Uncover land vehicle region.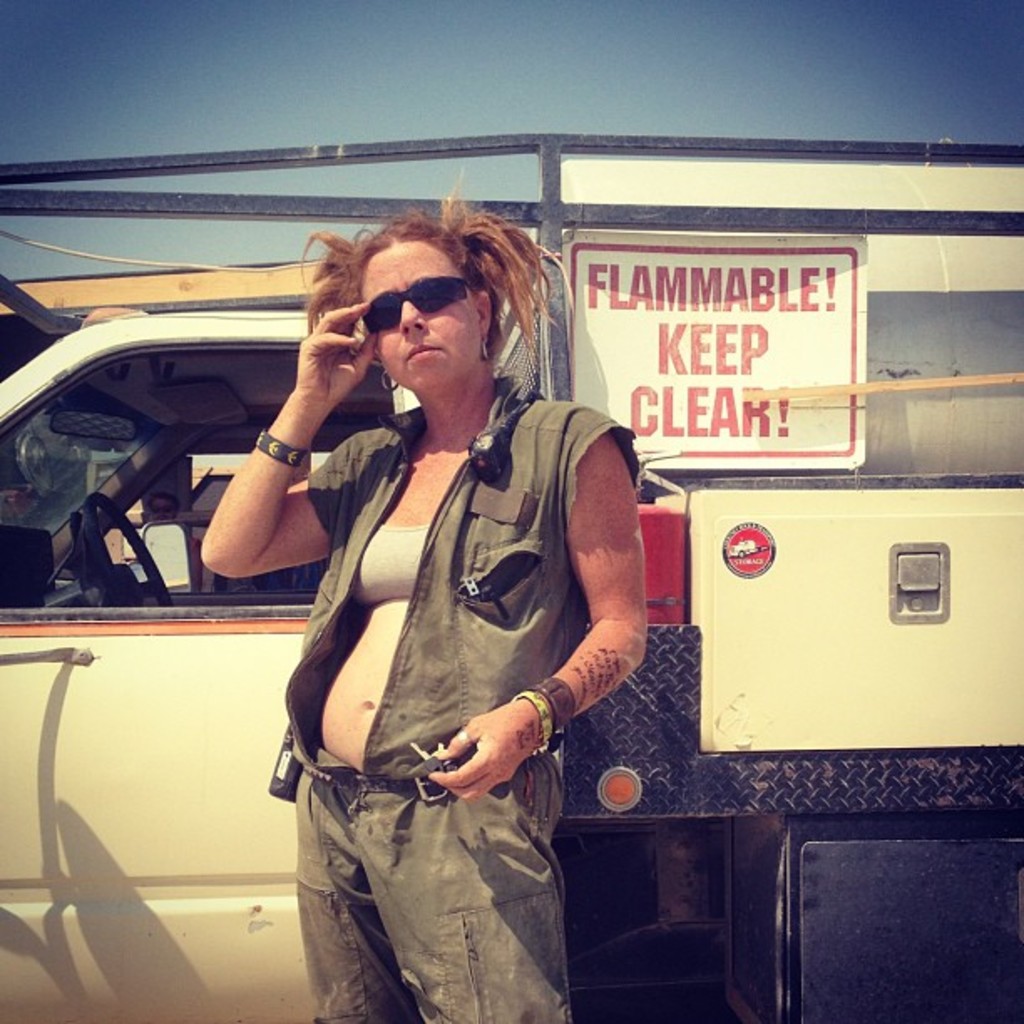
Uncovered: 0:131:1022:1017.
